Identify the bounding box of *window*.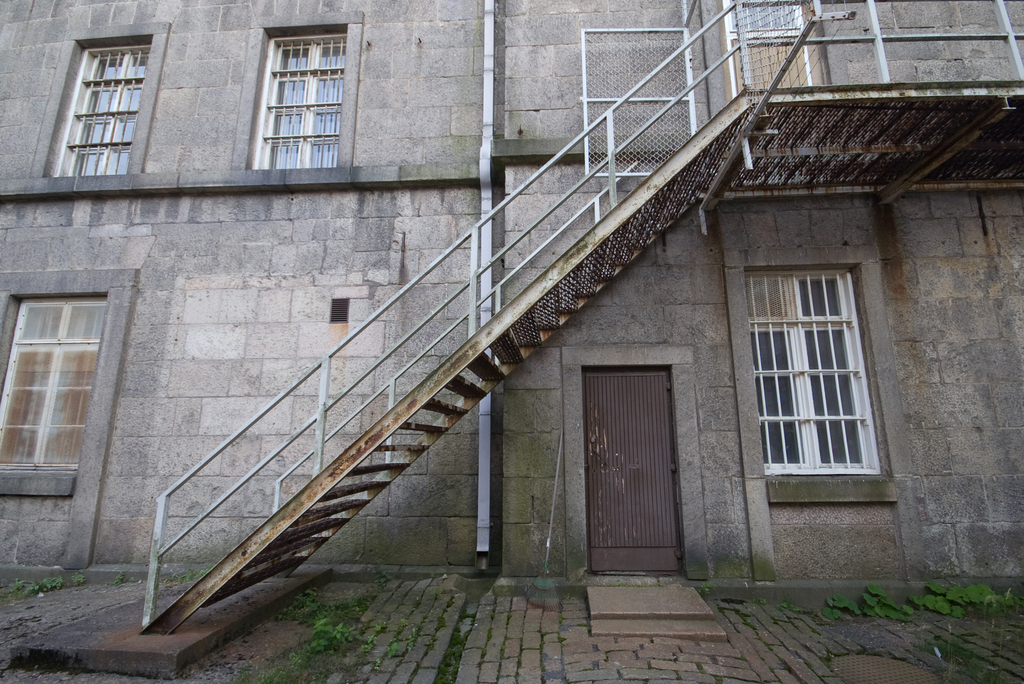
(x1=745, y1=236, x2=879, y2=498).
